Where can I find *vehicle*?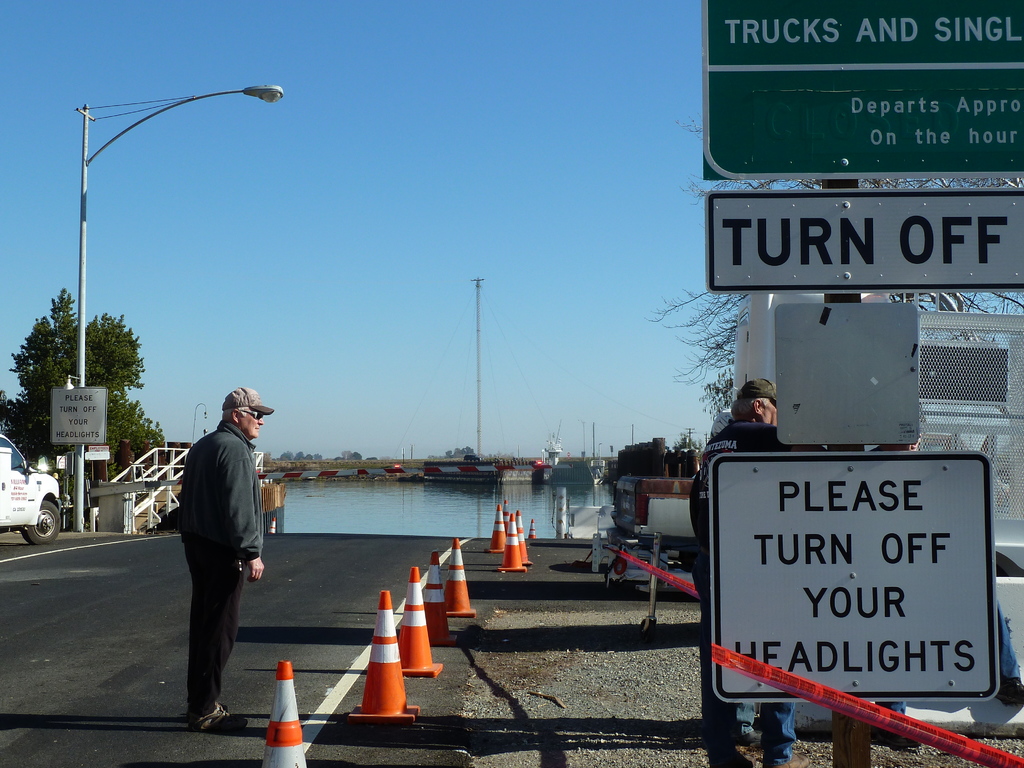
You can find it at 0 433 63 548.
